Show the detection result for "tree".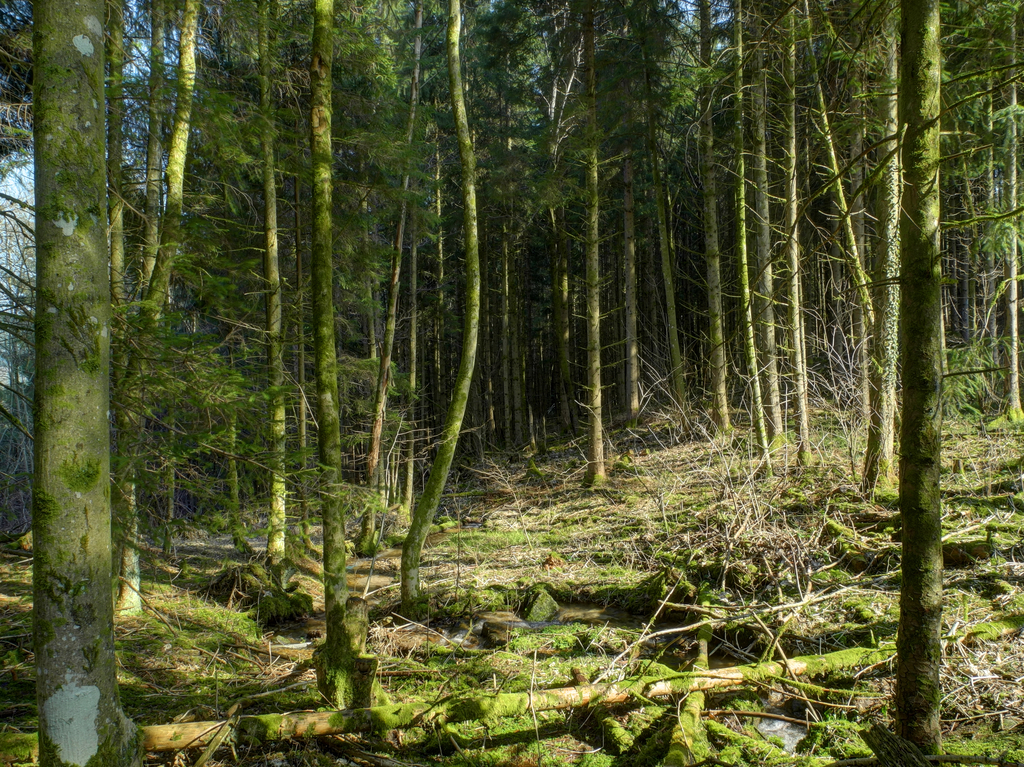
[left=751, top=0, right=824, bottom=474].
